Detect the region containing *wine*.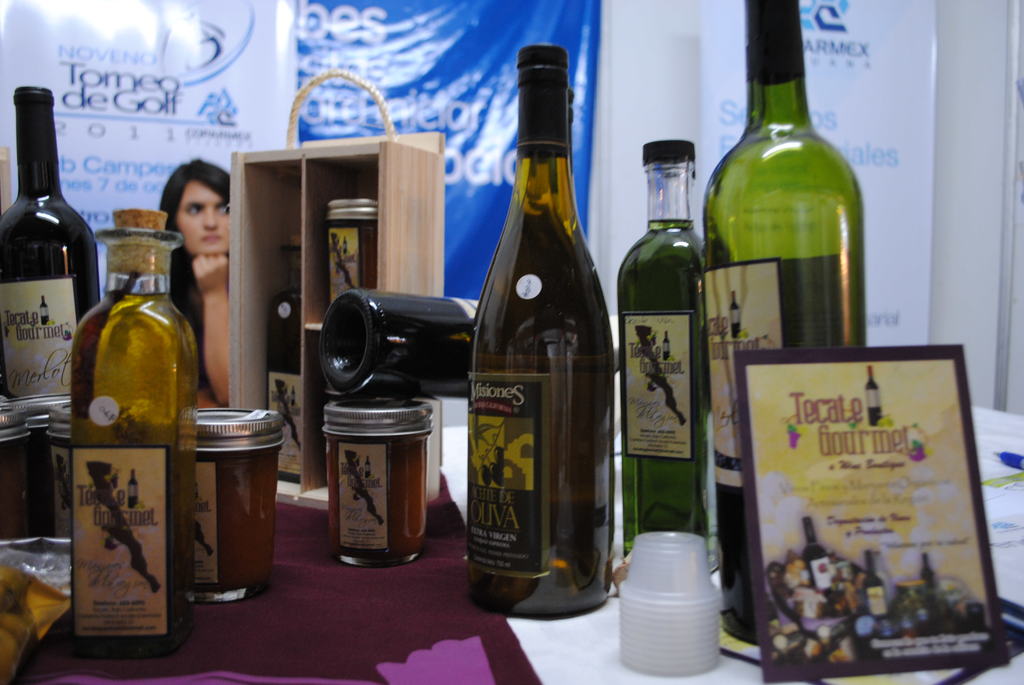
rect(0, 85, 99, 397).
